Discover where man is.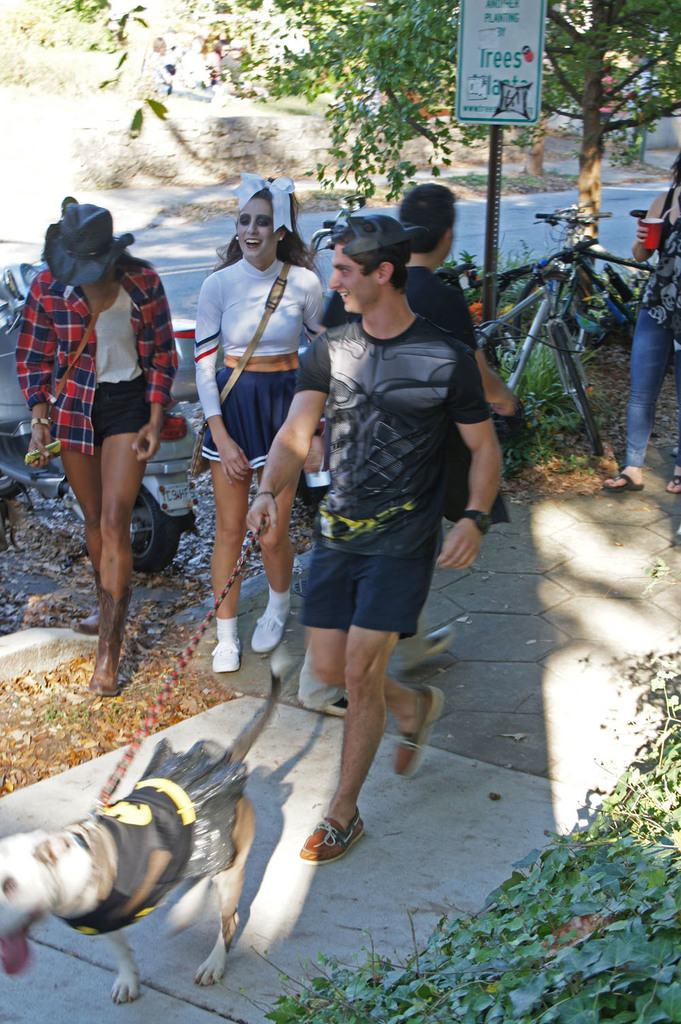
Discovered at <region>309, 189, 539, 712</region>.
